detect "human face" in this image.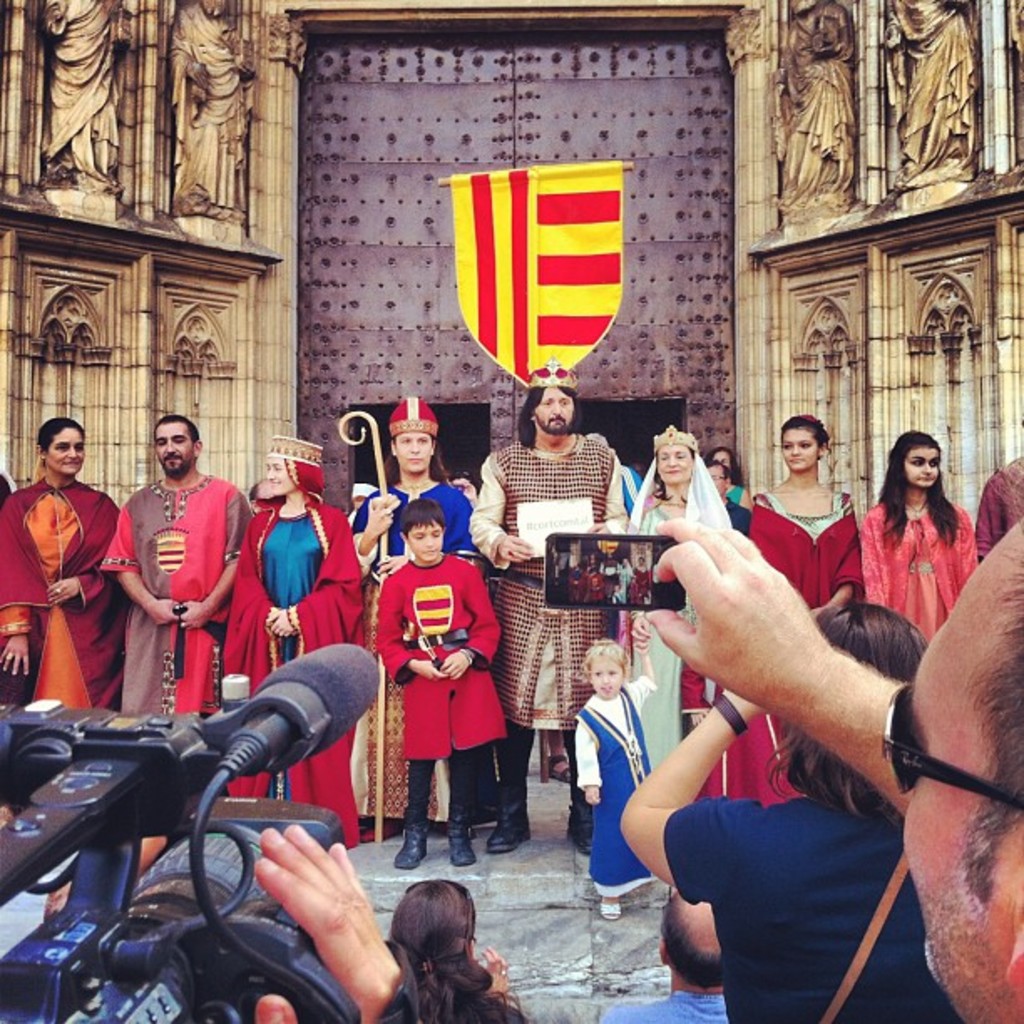
Detection: select_region(904, 450, 940, 485).
